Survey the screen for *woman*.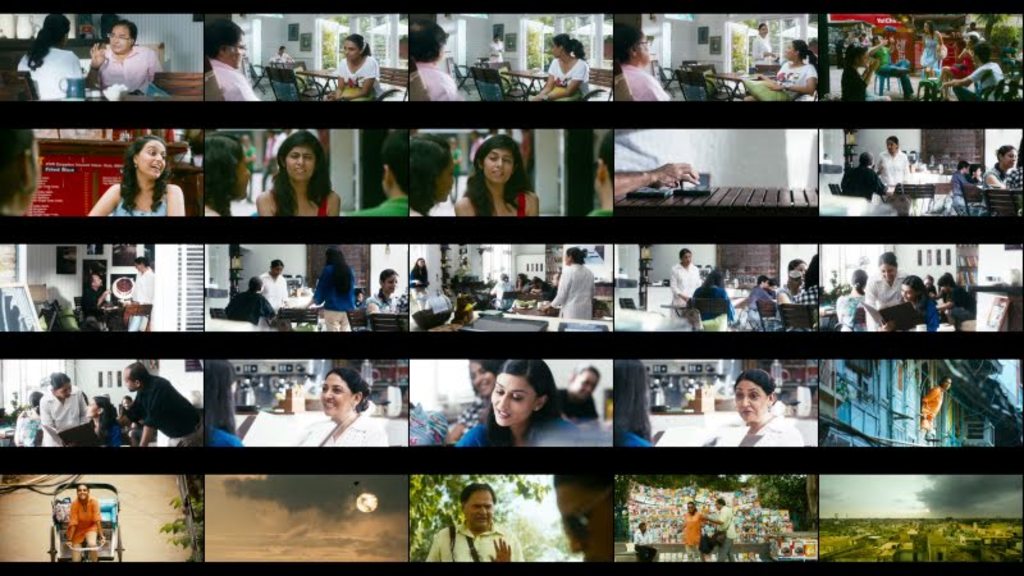
Survey found: Rect(457, 137, 547, 218).
